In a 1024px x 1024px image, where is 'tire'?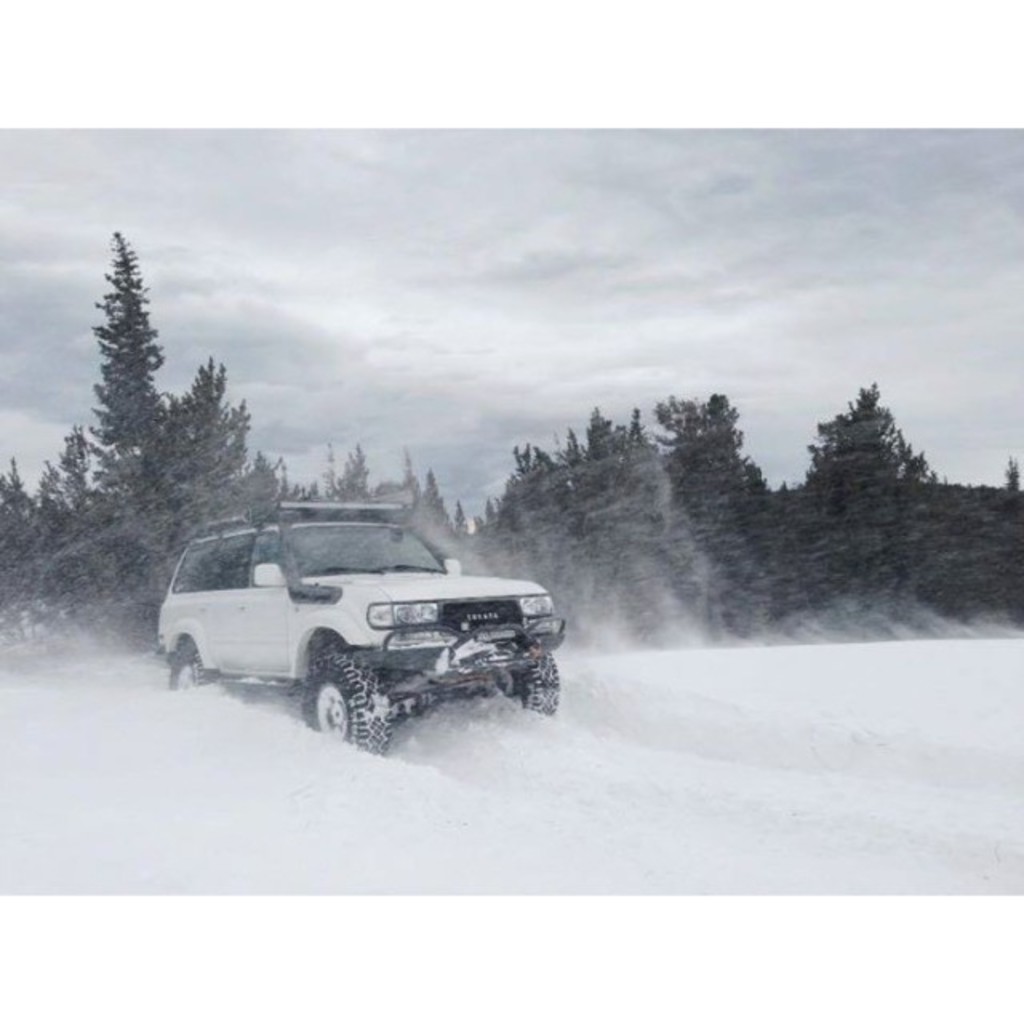
box=[301, 646, 384, 755].
